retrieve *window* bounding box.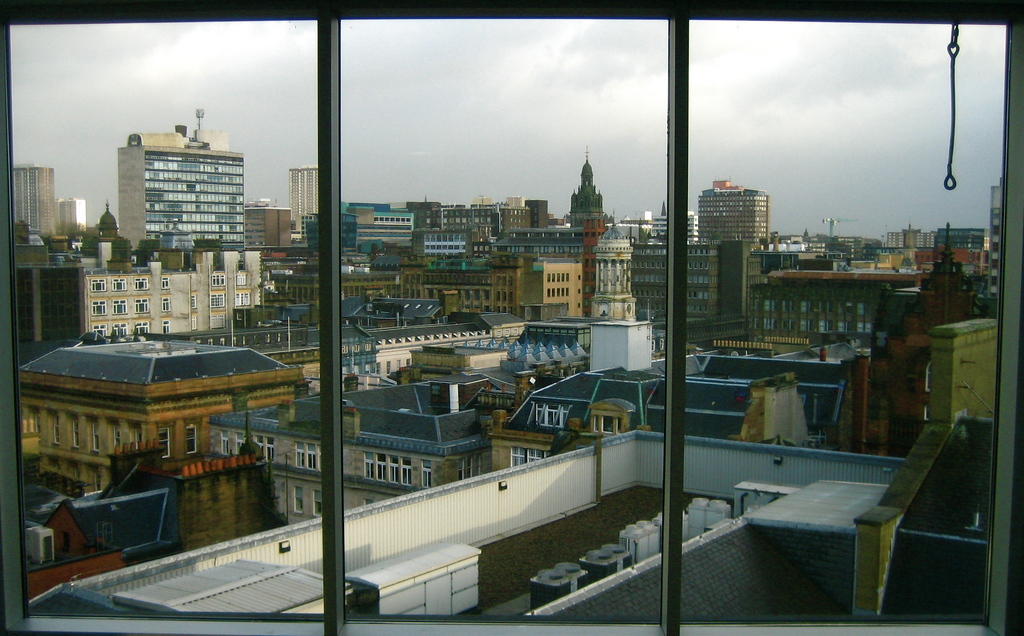
Bounding box: select_region(92, 420, 101, 454).
